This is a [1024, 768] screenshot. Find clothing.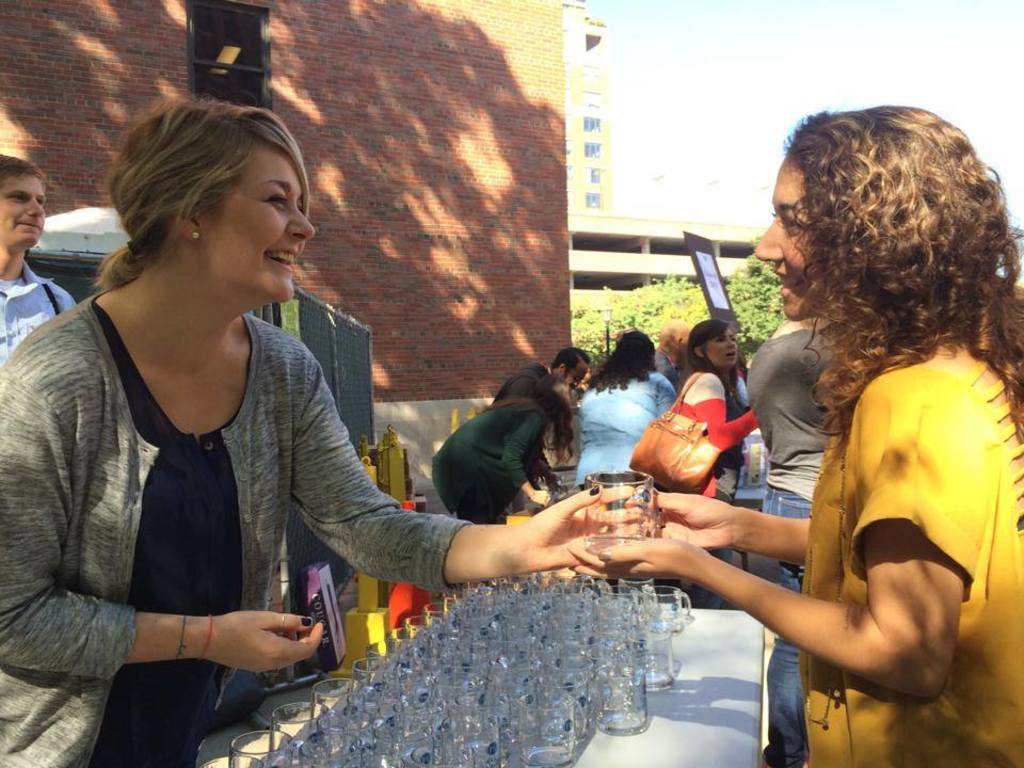
Bounding box: {"left": 743, "top": 322, "right": 837, "bottom": 767}.
